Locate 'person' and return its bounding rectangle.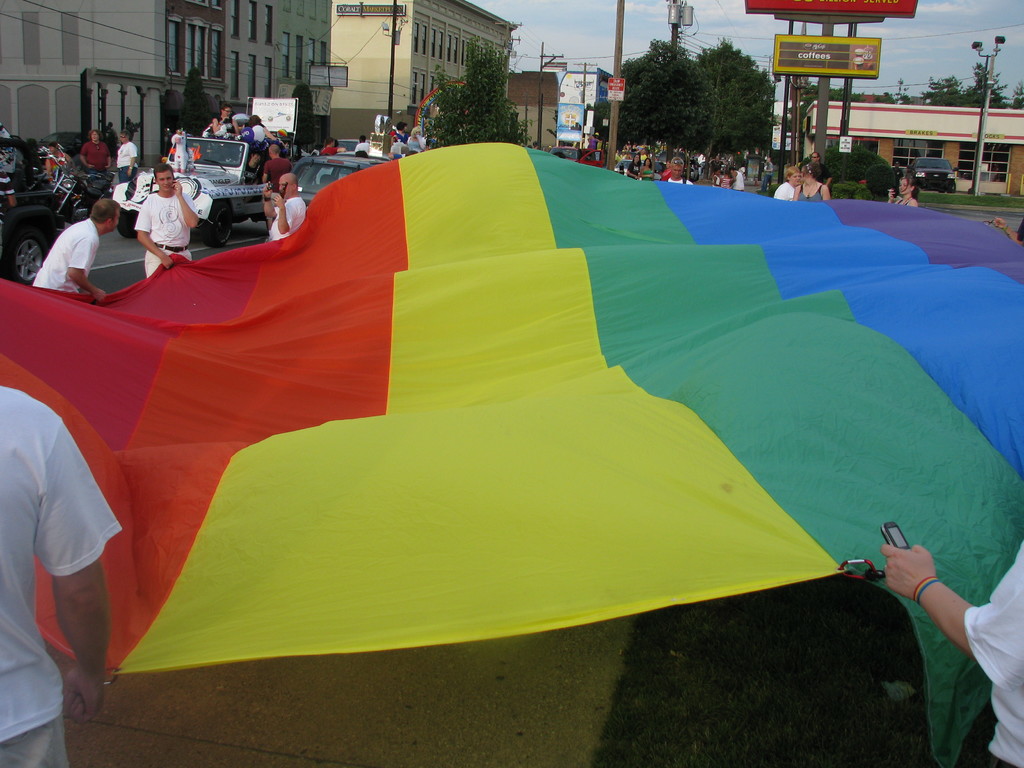
878,532,1023,767.
